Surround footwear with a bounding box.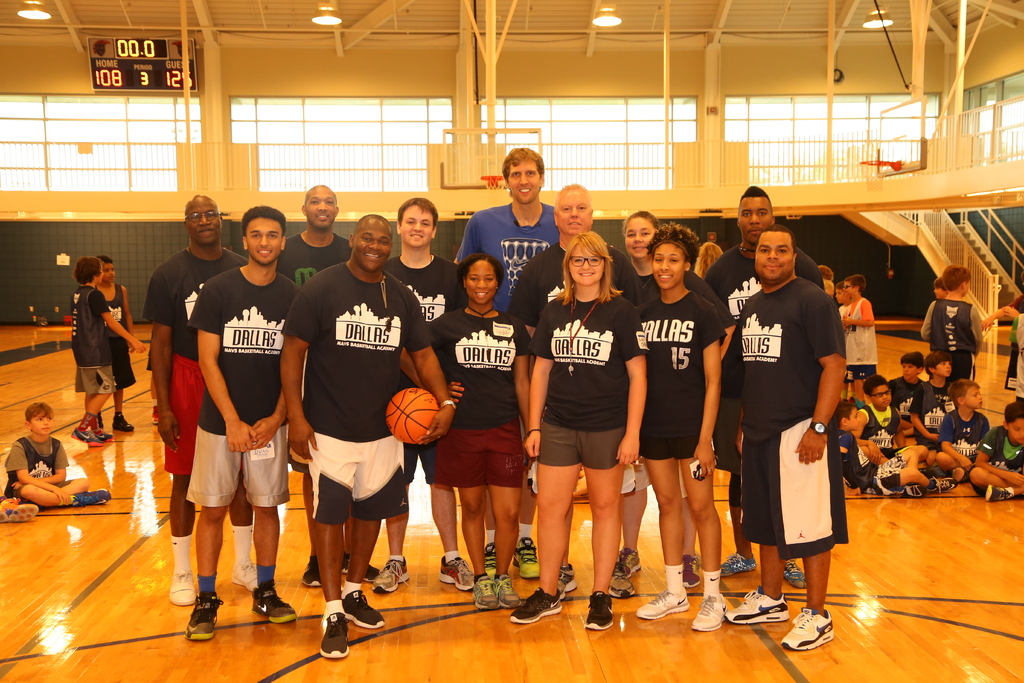
select_region(495, 574, 522, 614).
